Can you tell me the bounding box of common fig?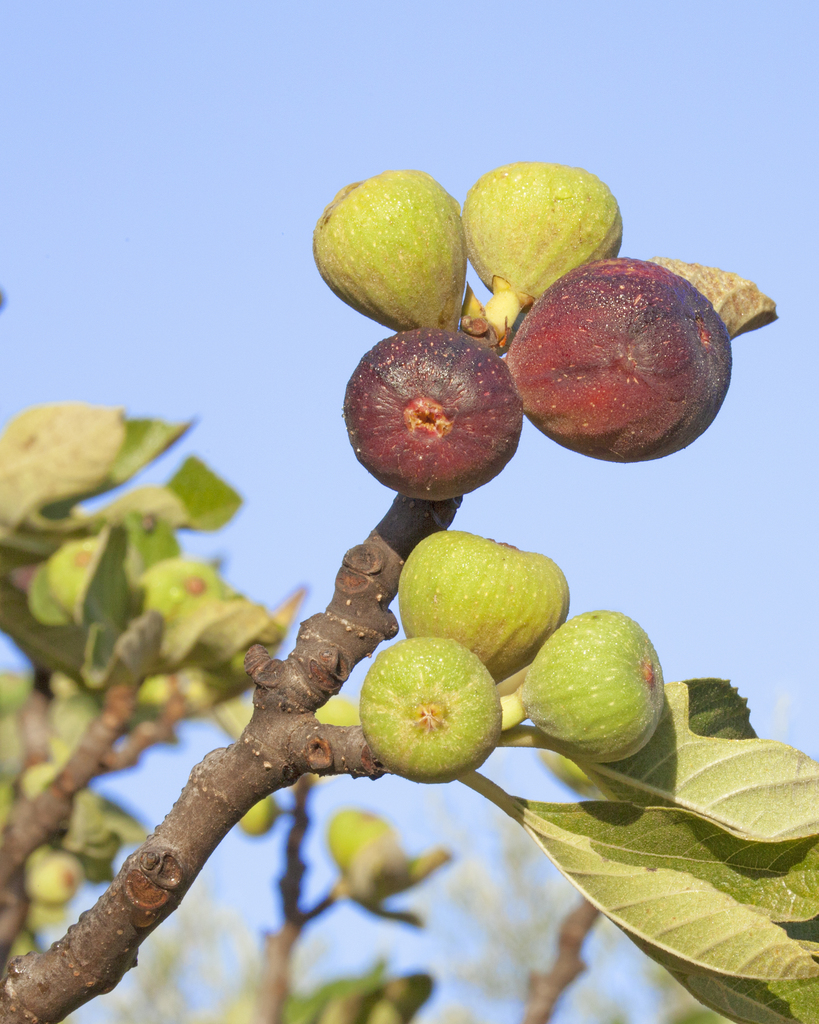
(x1=330, y1=811, x2=386, y2=874).
